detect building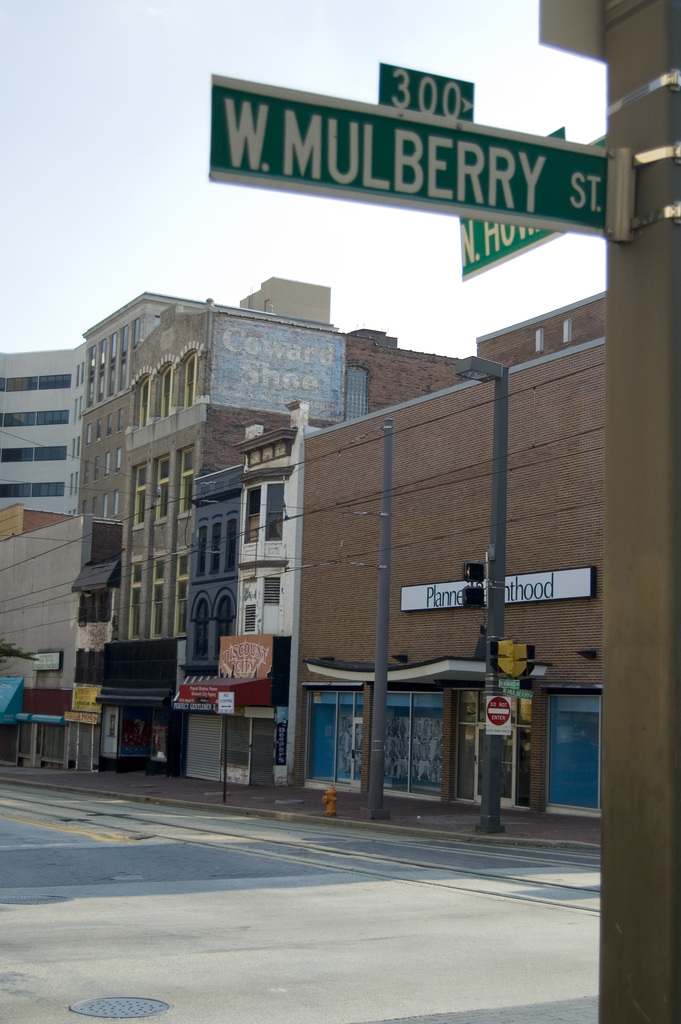
<region>0, 342, 83, 519</region>
